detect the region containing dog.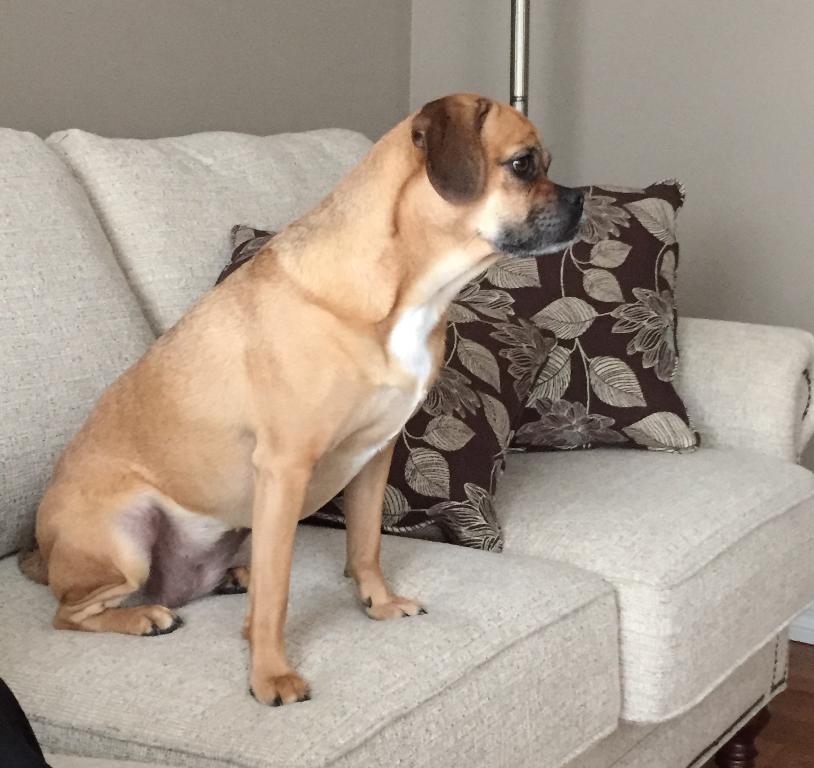
(16,95,599,711).
